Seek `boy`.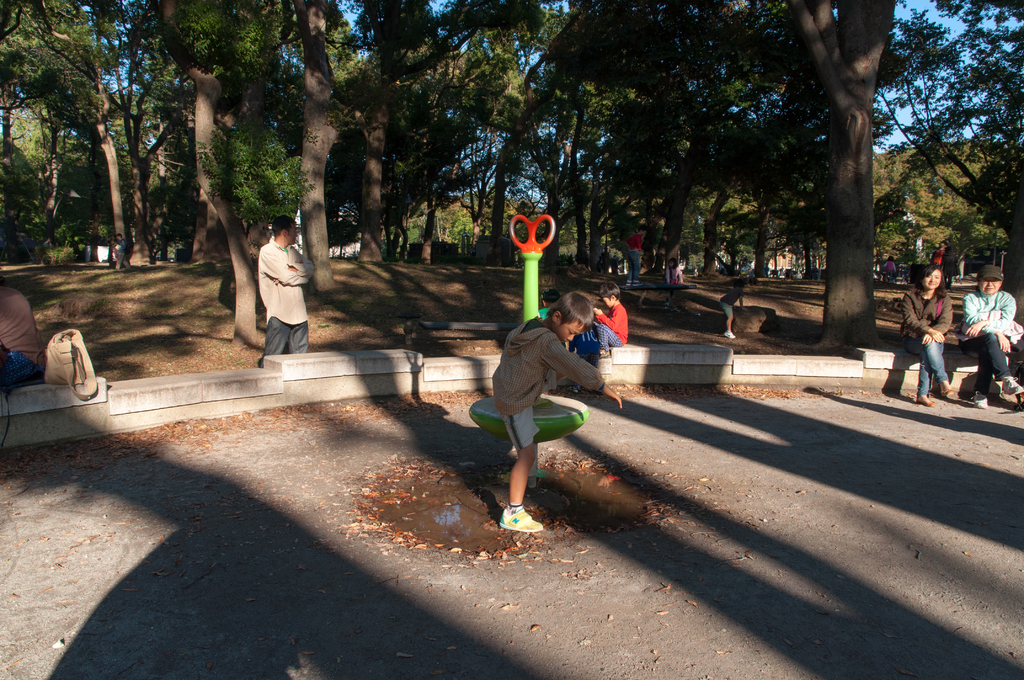
left=717, top=277, right=748, bottom=342.
